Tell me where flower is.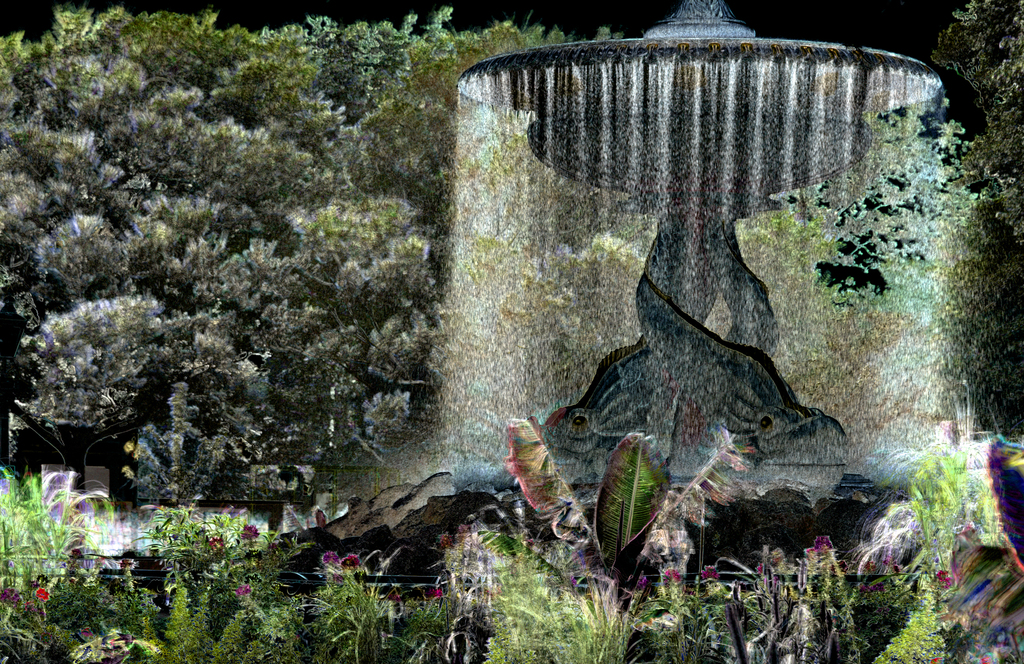
flower is at {"left": 243, "top": 524, "right": 257, "bottom": 538}.
